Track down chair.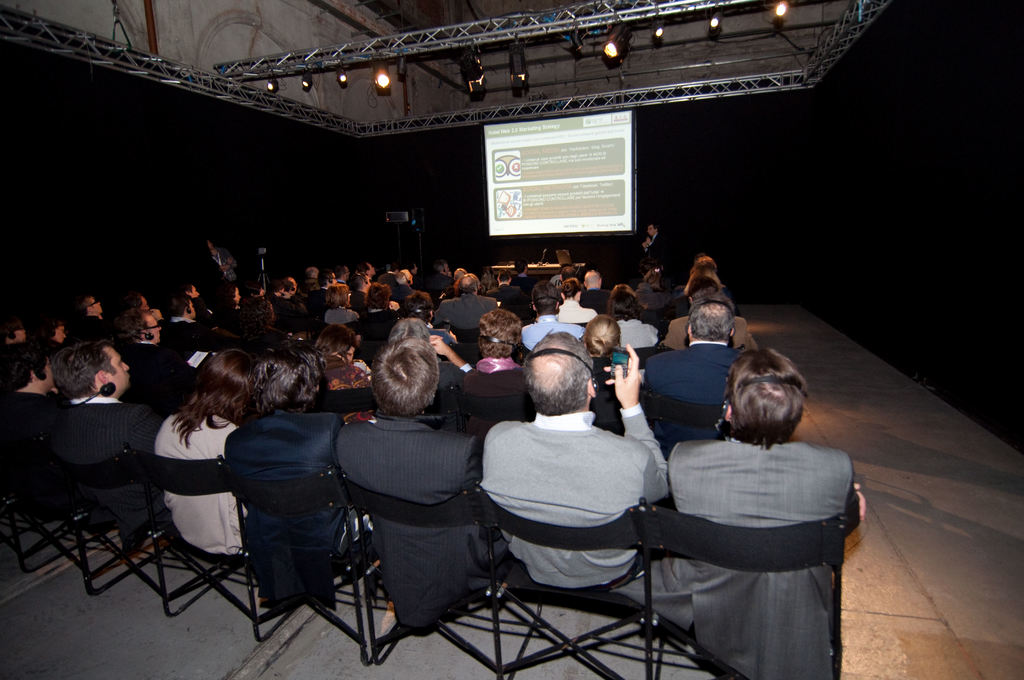
Tracked to 308,392,378,429.
